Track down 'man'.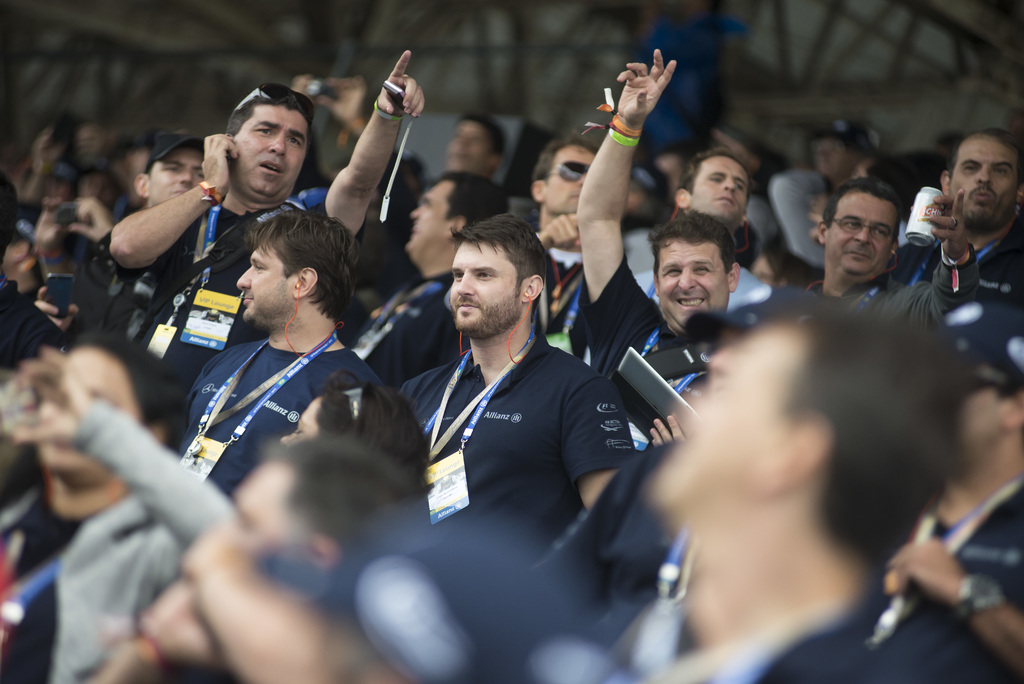
Tracked to (x1=749, y1=177, x2=988, y2=332).
